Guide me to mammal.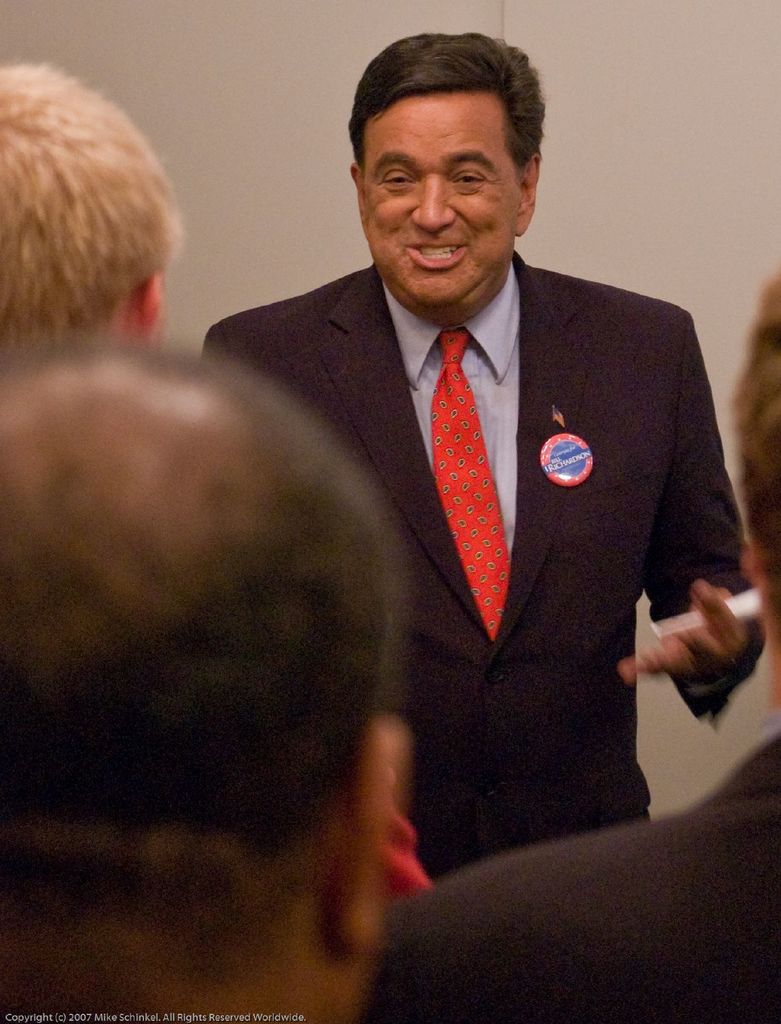
Guidance: {"left": 363, "top": 266, "right": 780, "bottom": 1023}.
